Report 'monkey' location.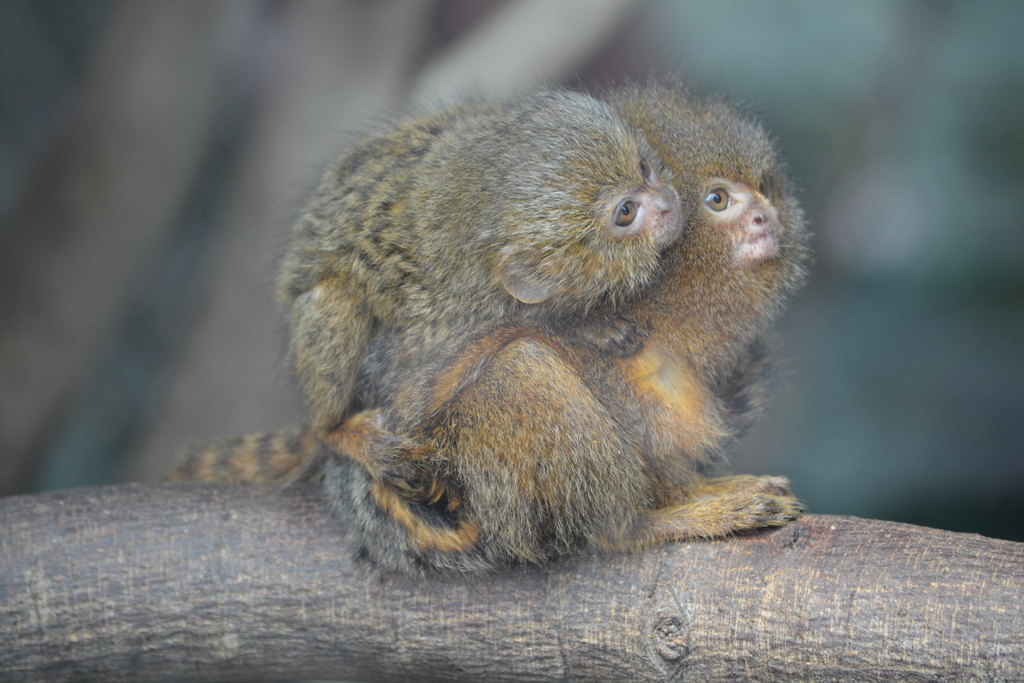
Report: {"x1": 167, "y1": 85, "x2": 687, "y2": 494}.
